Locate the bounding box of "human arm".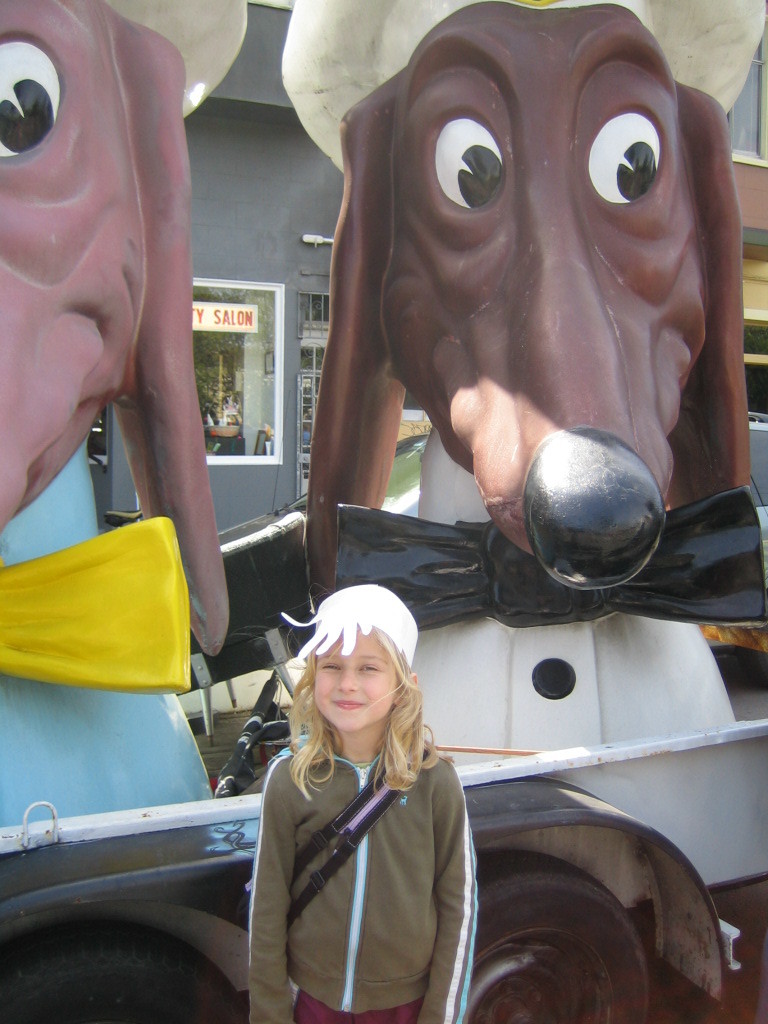
Bounding box: 423, 766, 480, 1023.
